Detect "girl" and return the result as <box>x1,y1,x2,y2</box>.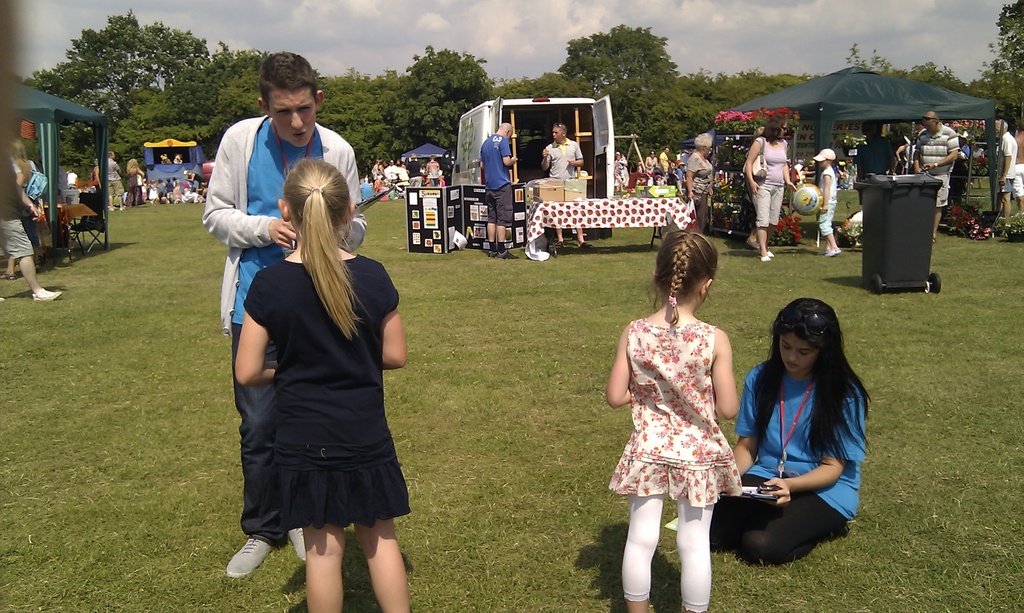
<box>602,225,739,612</box>.
